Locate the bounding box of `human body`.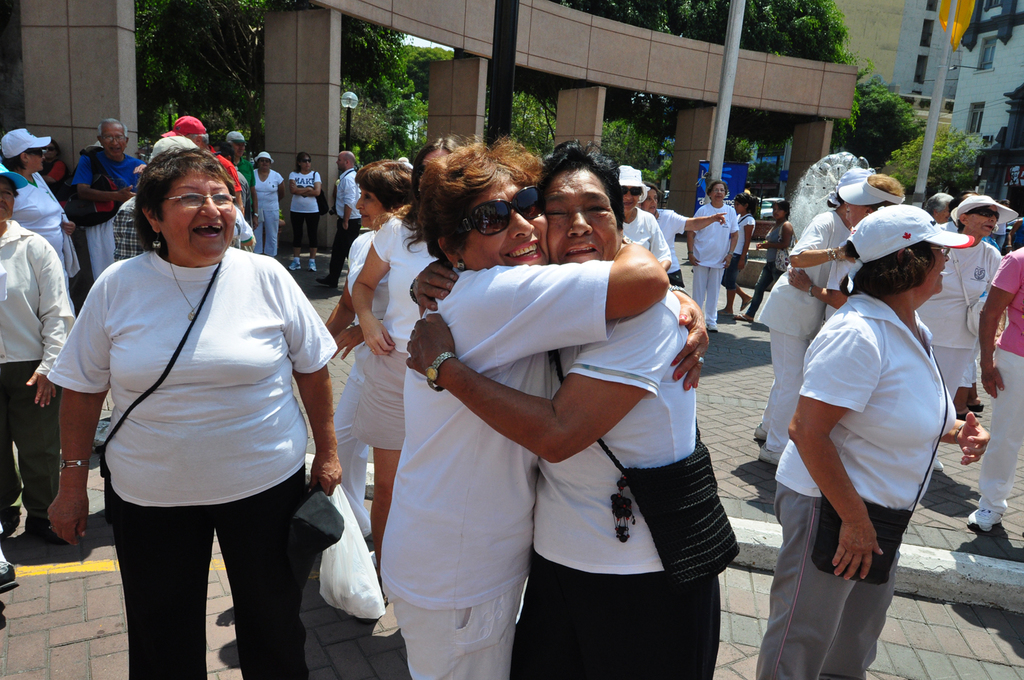
Bounding box: 690 188 739 317.
